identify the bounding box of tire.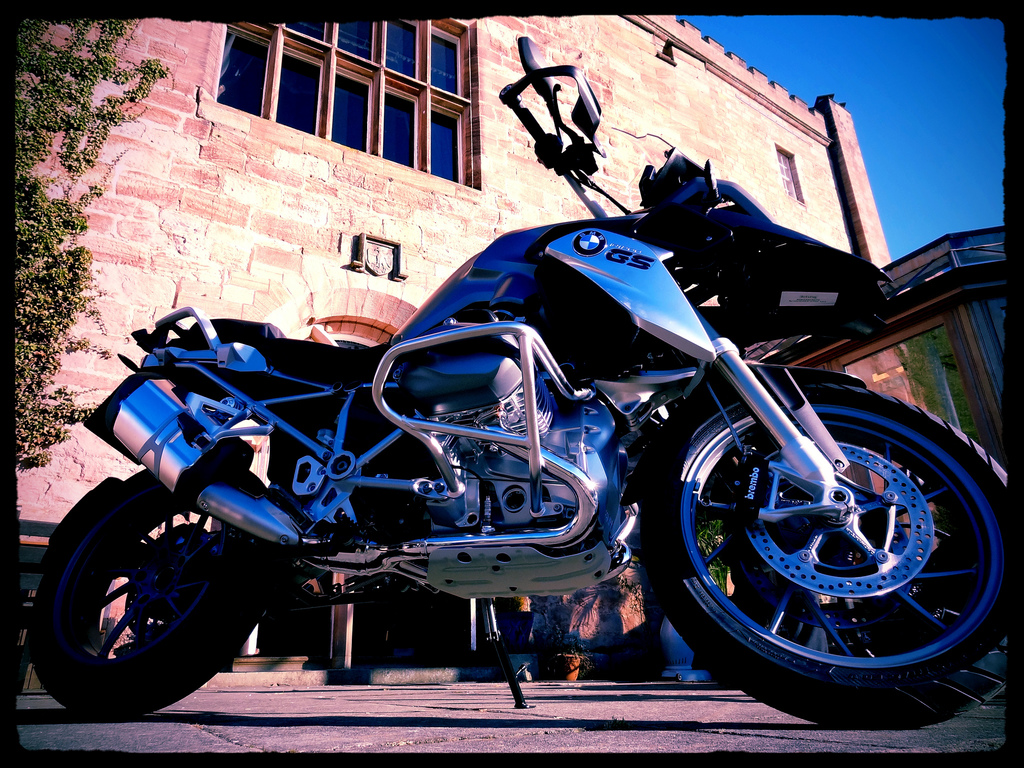
22, 466, 280, 719.
